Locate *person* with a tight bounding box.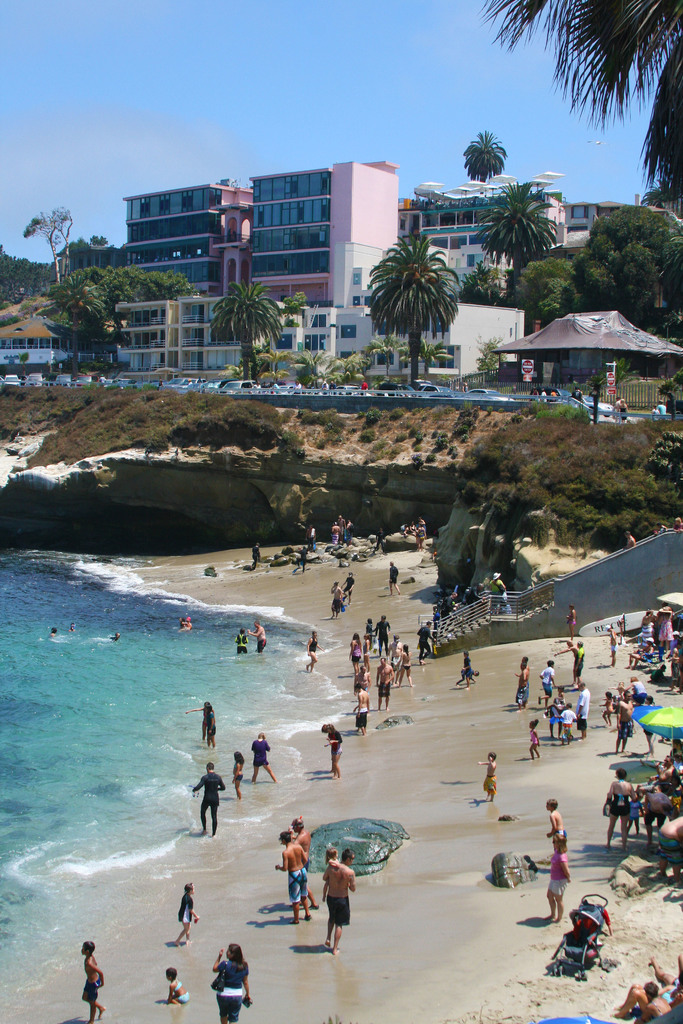
[x1=193, y1=700, x2=215, y2=742].
